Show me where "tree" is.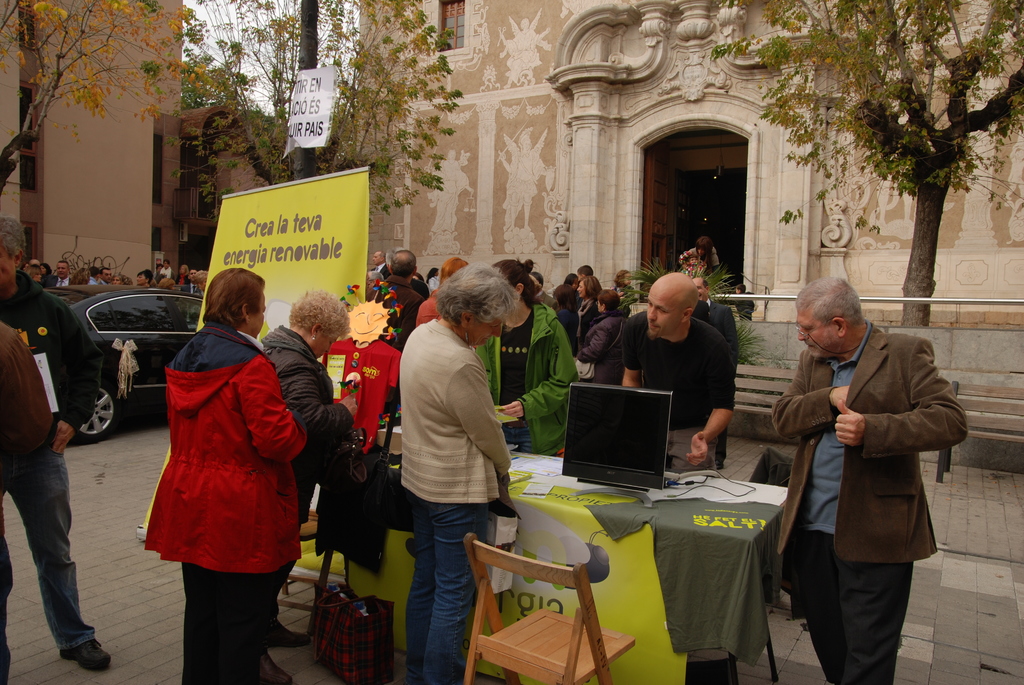
"tree" is at {"left": 0, "top": 0, "right": 204, "bottom": 198}.
